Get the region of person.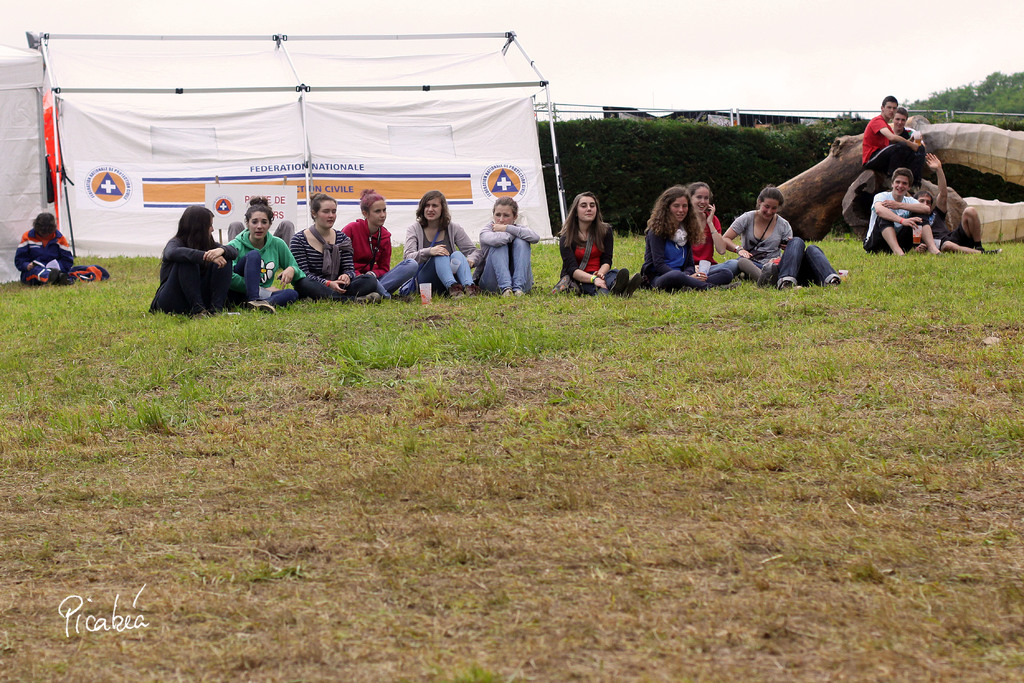
pyautogui.locateOnScreen(634, 186, 733, 291).
